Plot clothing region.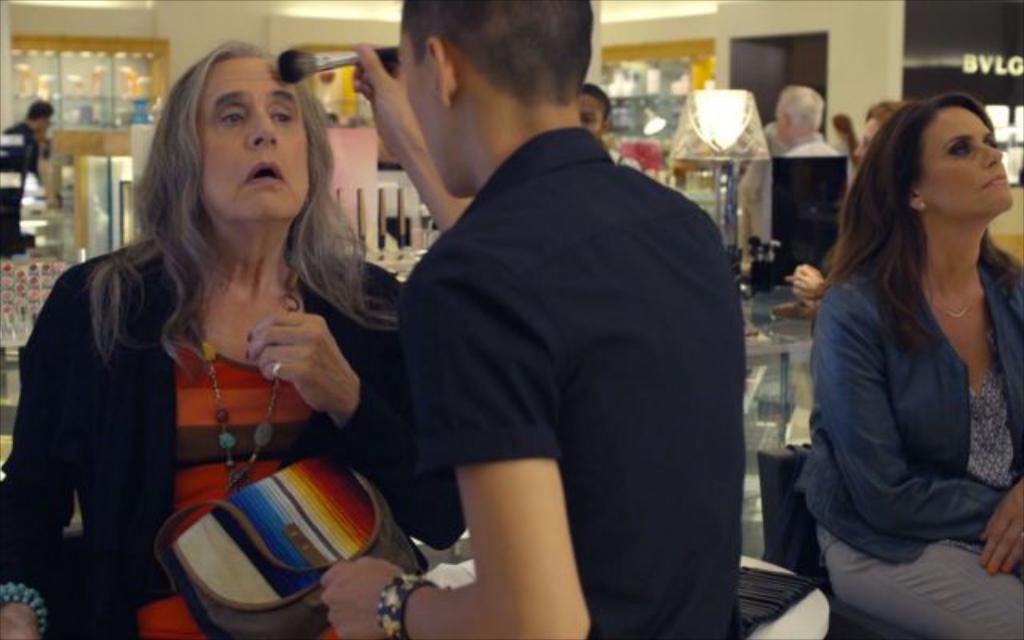
Plotted at box=[414, 131, 755, 638].
